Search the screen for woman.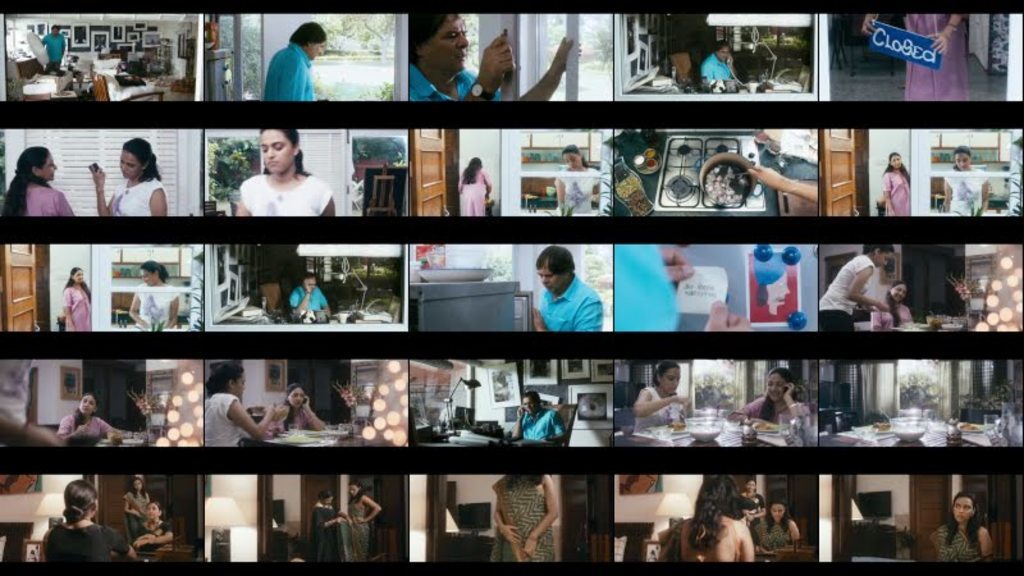
Found at [51,389,116,435].
